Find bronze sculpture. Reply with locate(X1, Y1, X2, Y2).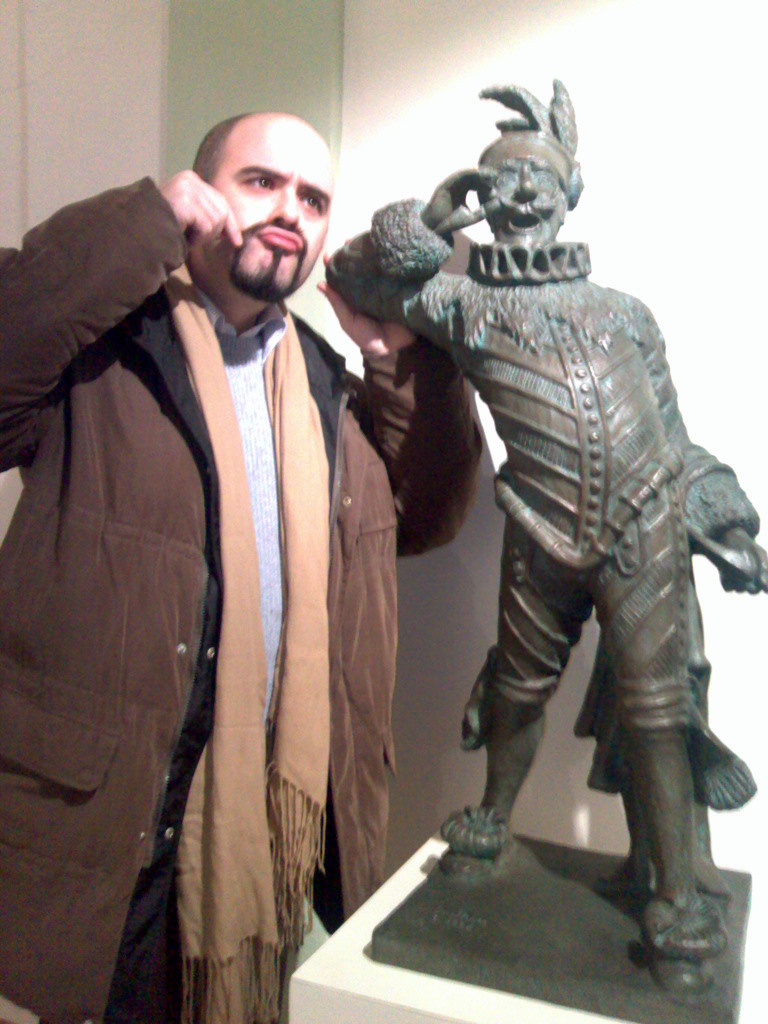
locate(284, 75, 754, 1023).
